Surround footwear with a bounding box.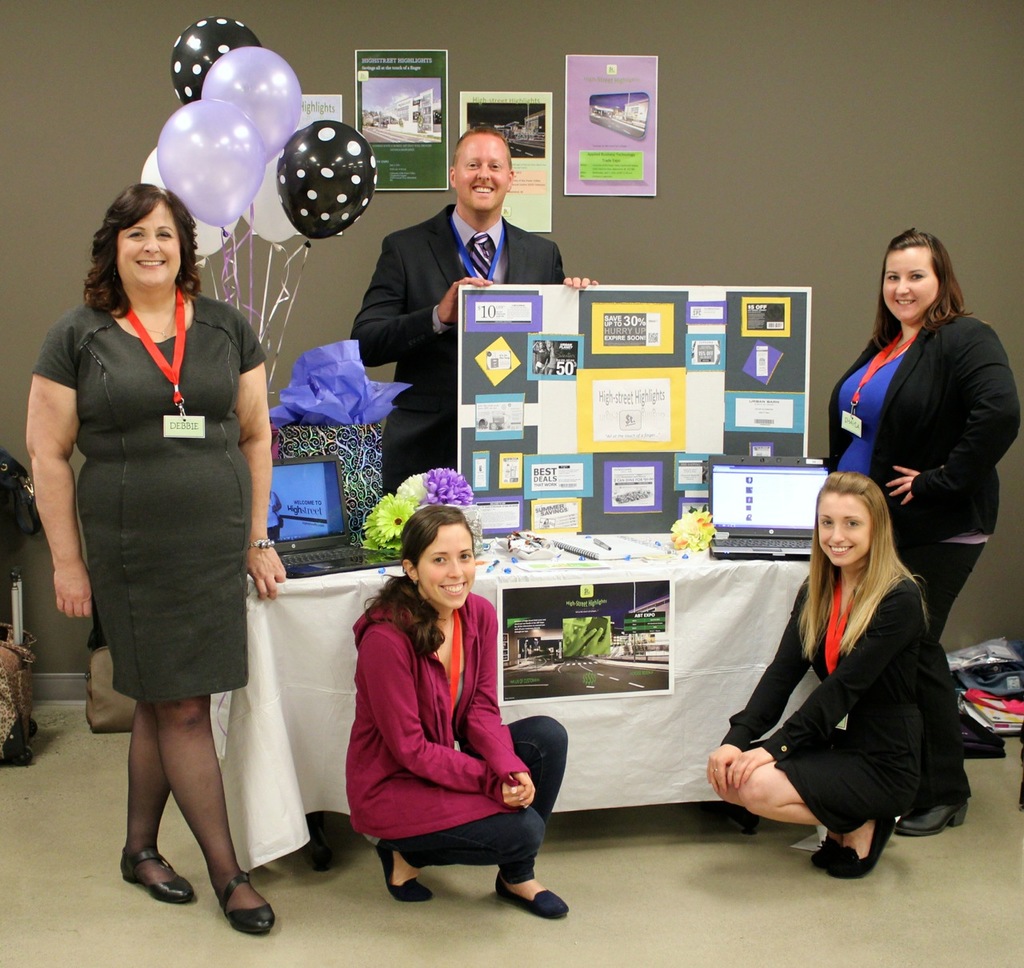
locate(373, 838, 431, 901).
